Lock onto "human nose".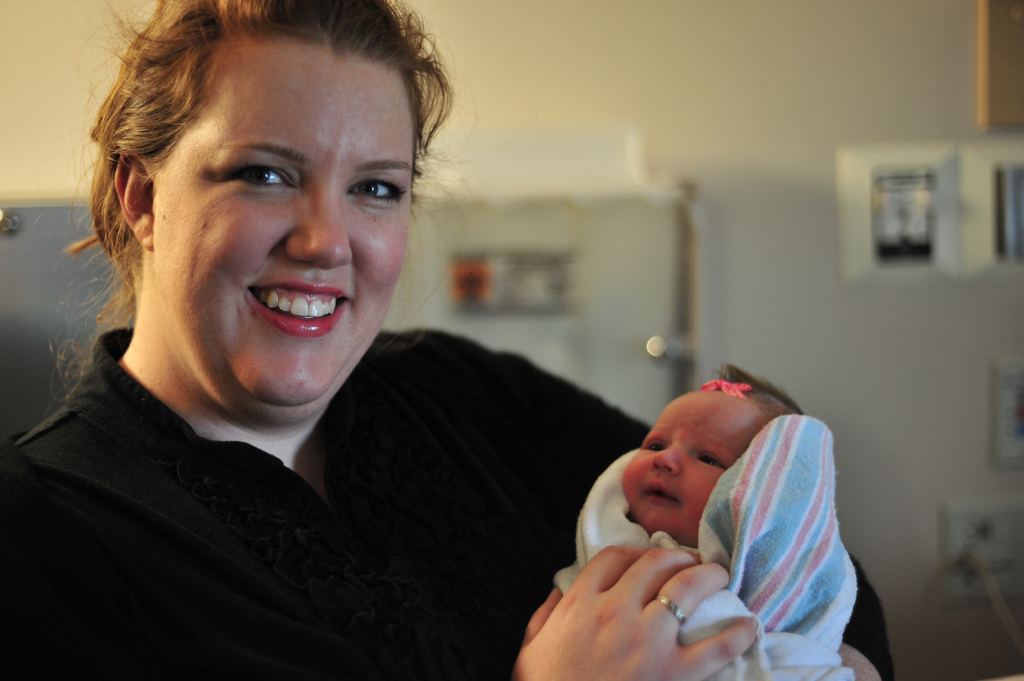
Locked: 650 440 677 472.
